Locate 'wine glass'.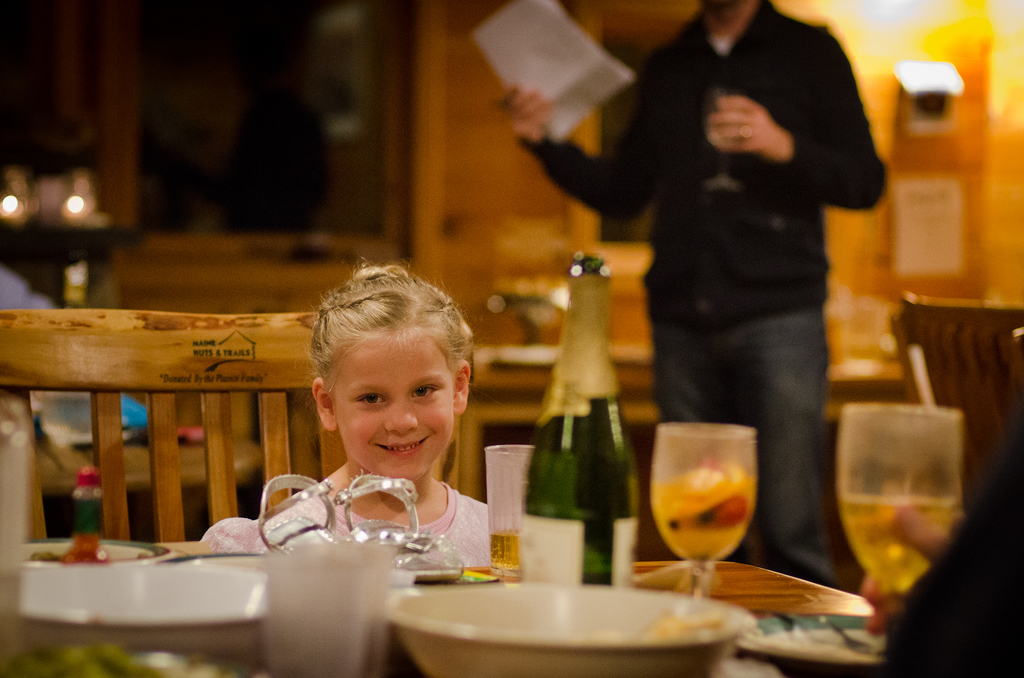
Bounding box: left=650, top=423, right=756, bottom=599.
